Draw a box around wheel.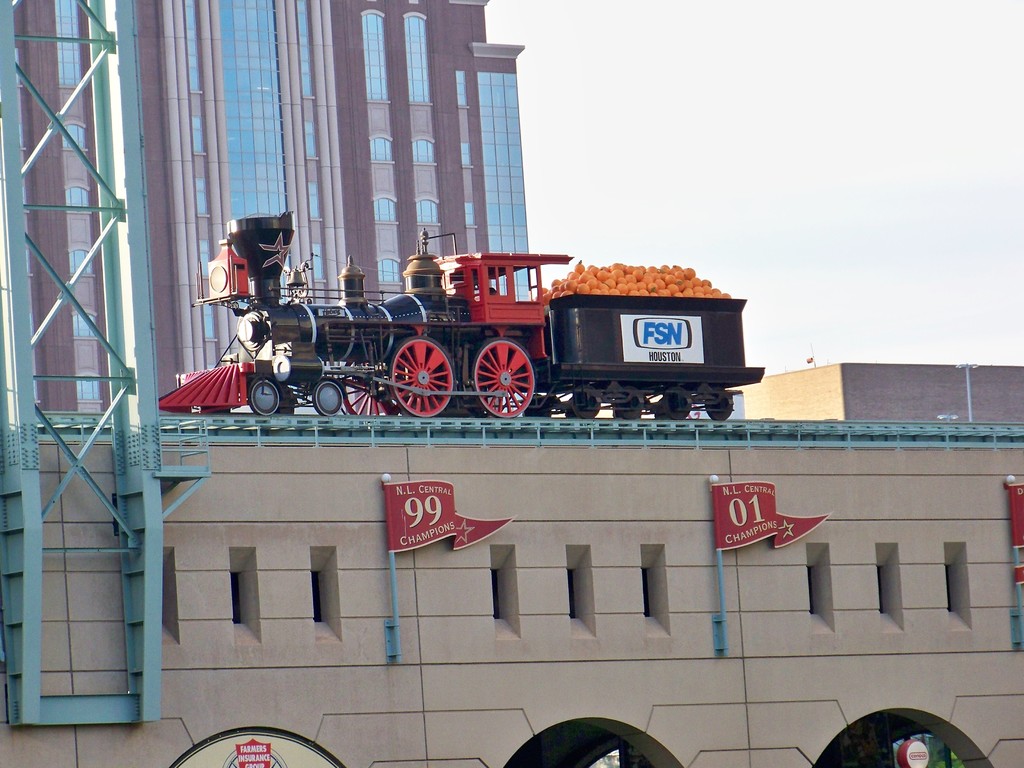
box=[524, 393, 552, 416].
